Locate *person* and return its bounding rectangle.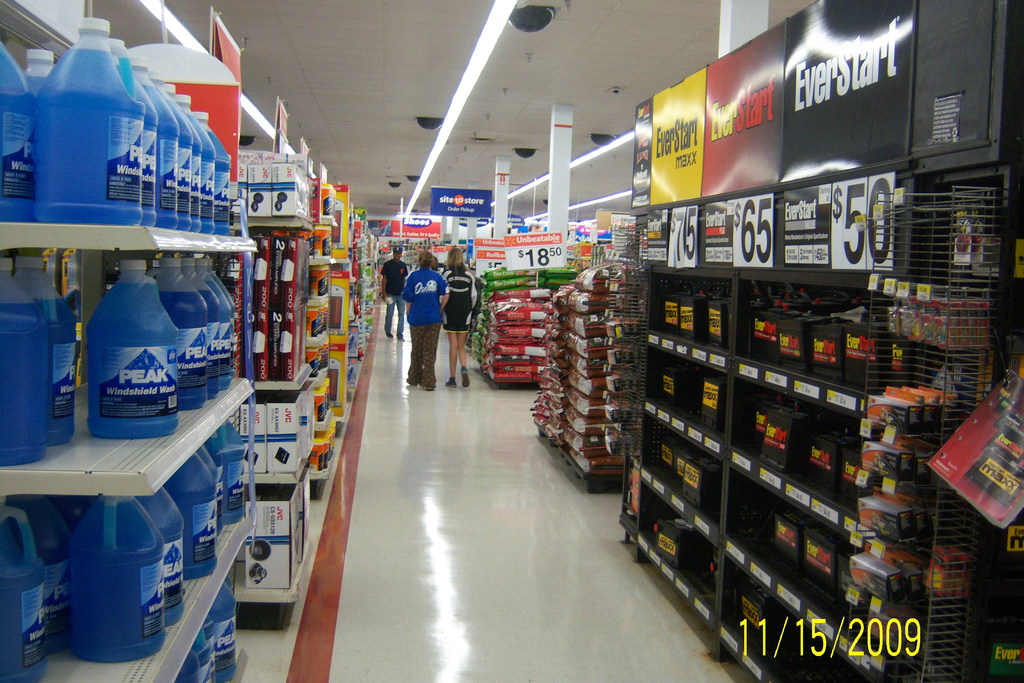
detection(383, 245, 409, 343).
